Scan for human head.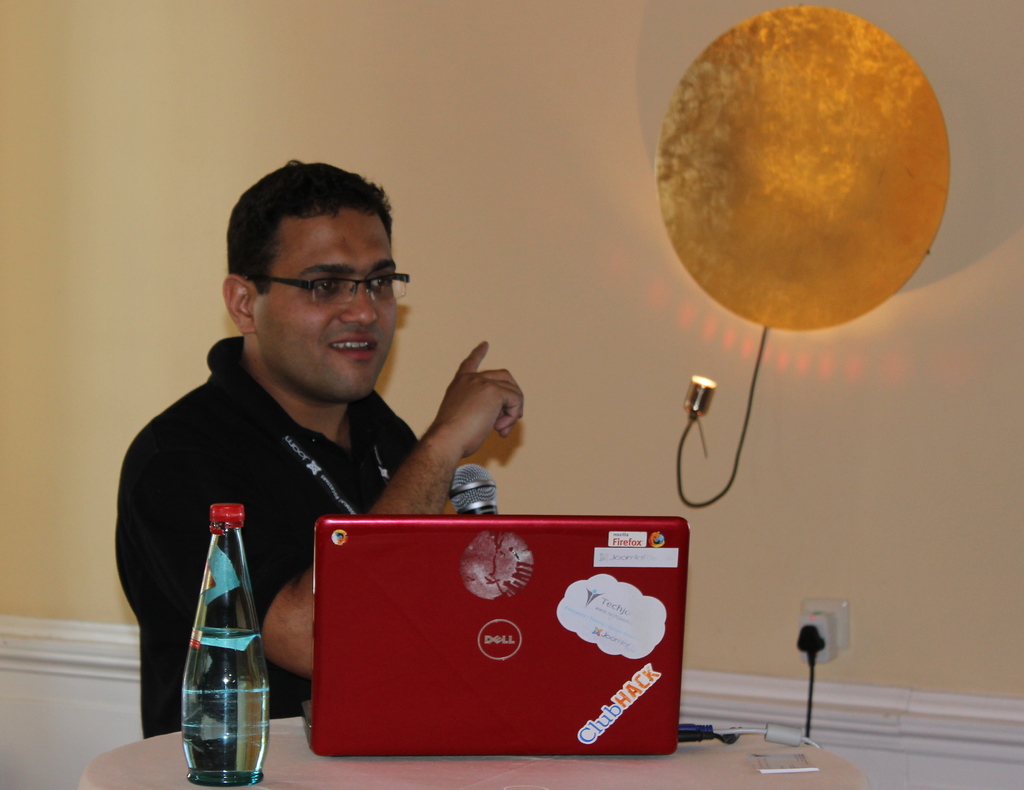
Scan result: [222,158,421,368].
